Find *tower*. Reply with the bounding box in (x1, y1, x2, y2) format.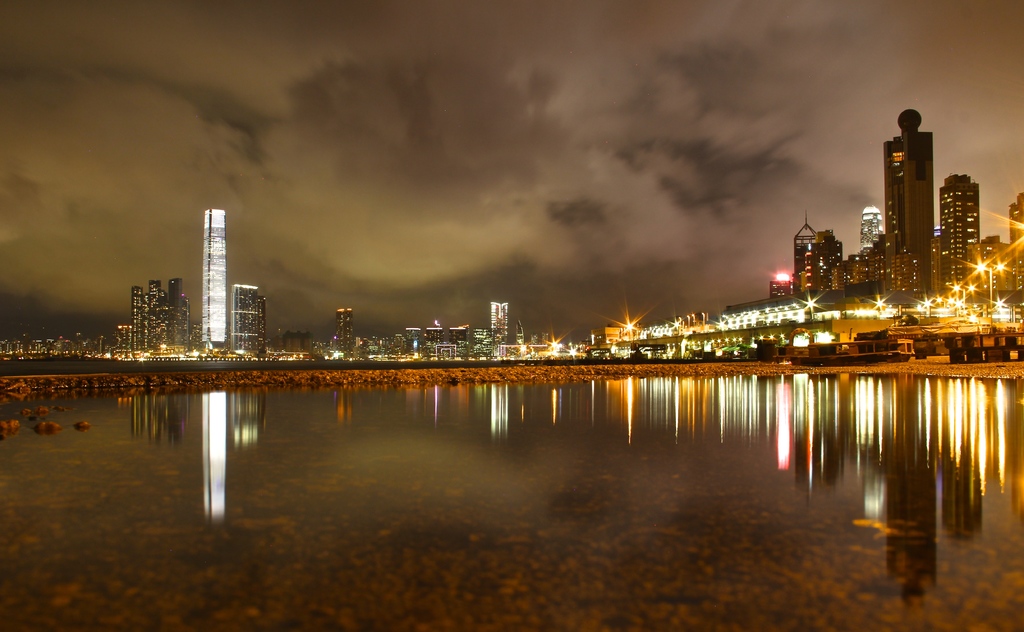
(935, 178, 981, 307).
